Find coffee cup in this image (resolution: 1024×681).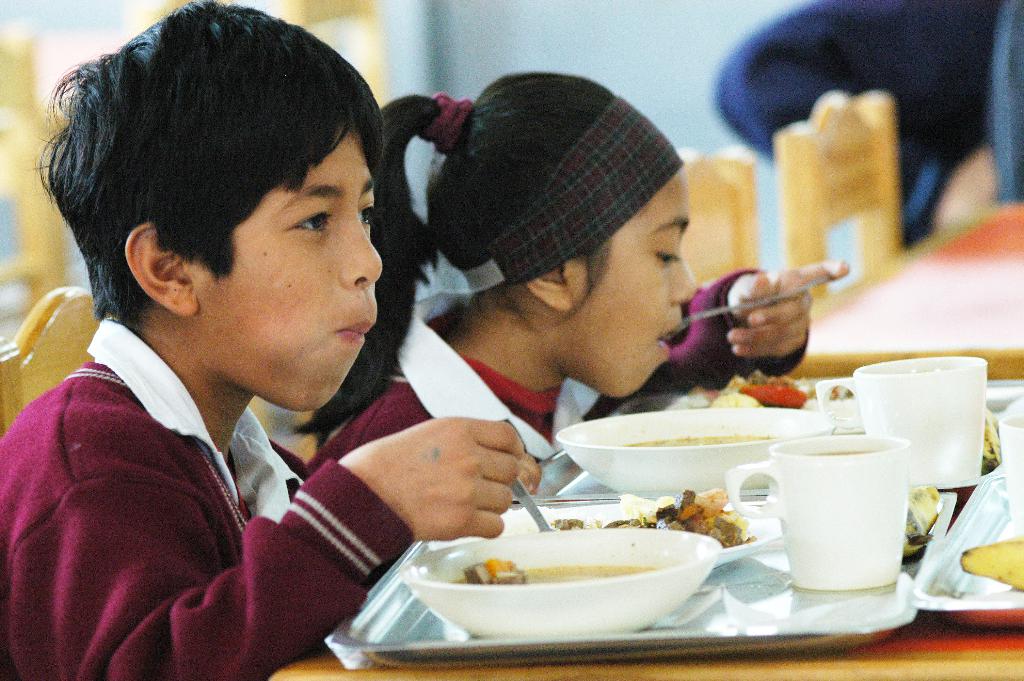
812 353 990 482.
